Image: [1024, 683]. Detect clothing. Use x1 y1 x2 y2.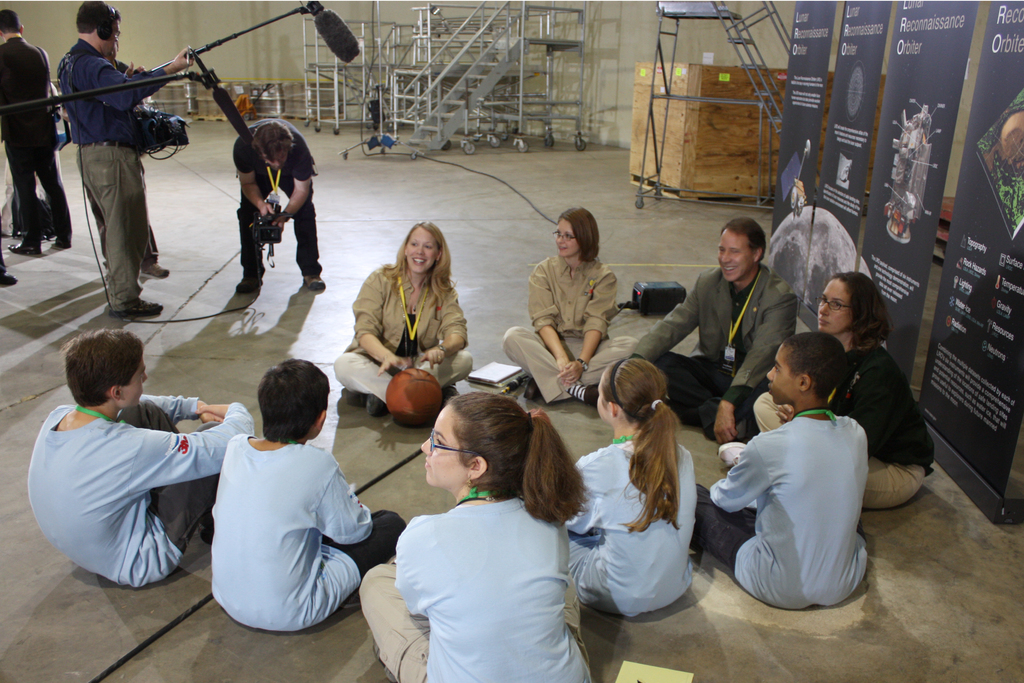
504 257 645 402.
